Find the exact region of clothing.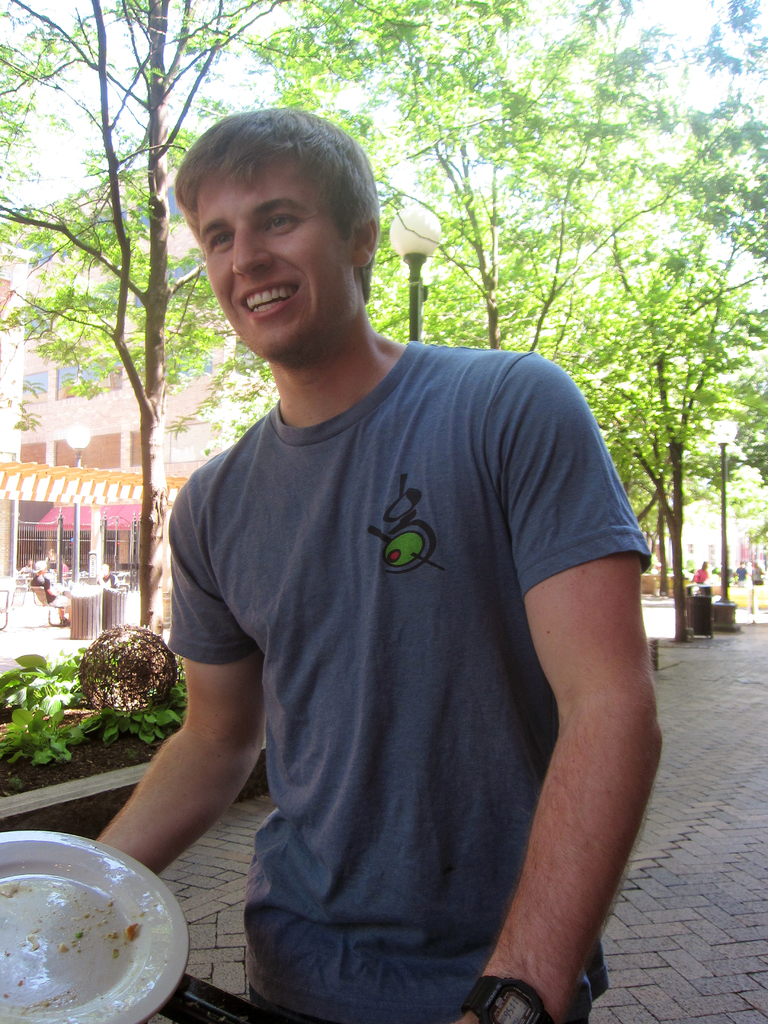
Exact region: box=[198, 301, 640, 1017].
